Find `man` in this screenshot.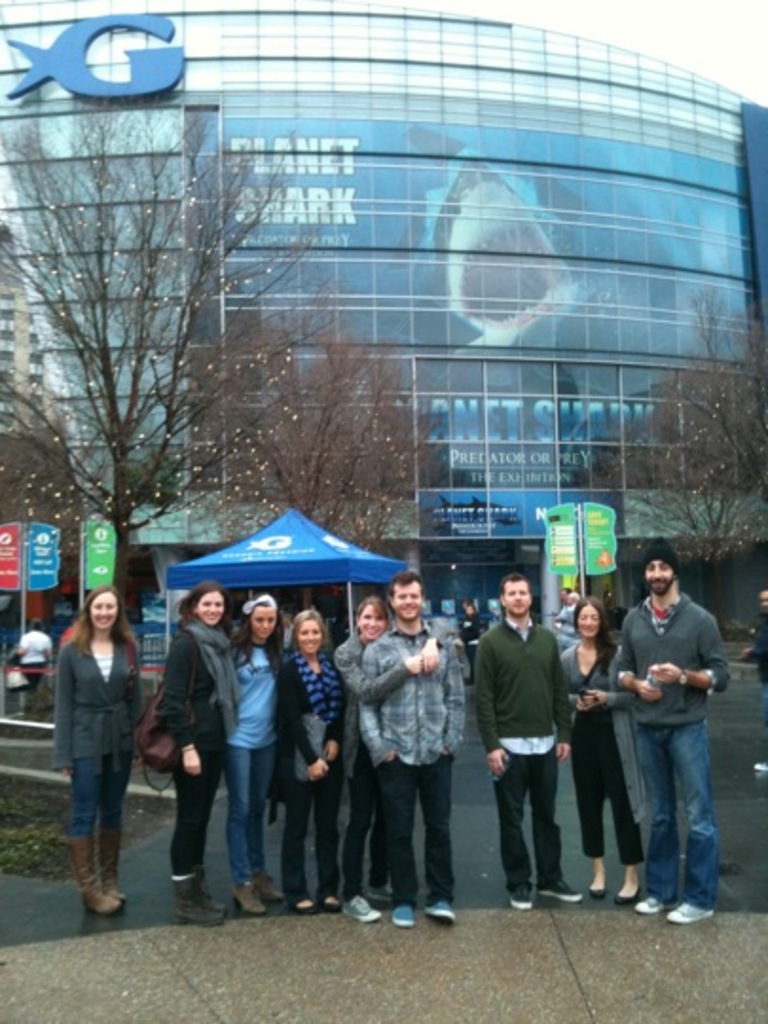
The bounding box for `man` is crop(461, 573, 584, 906).
